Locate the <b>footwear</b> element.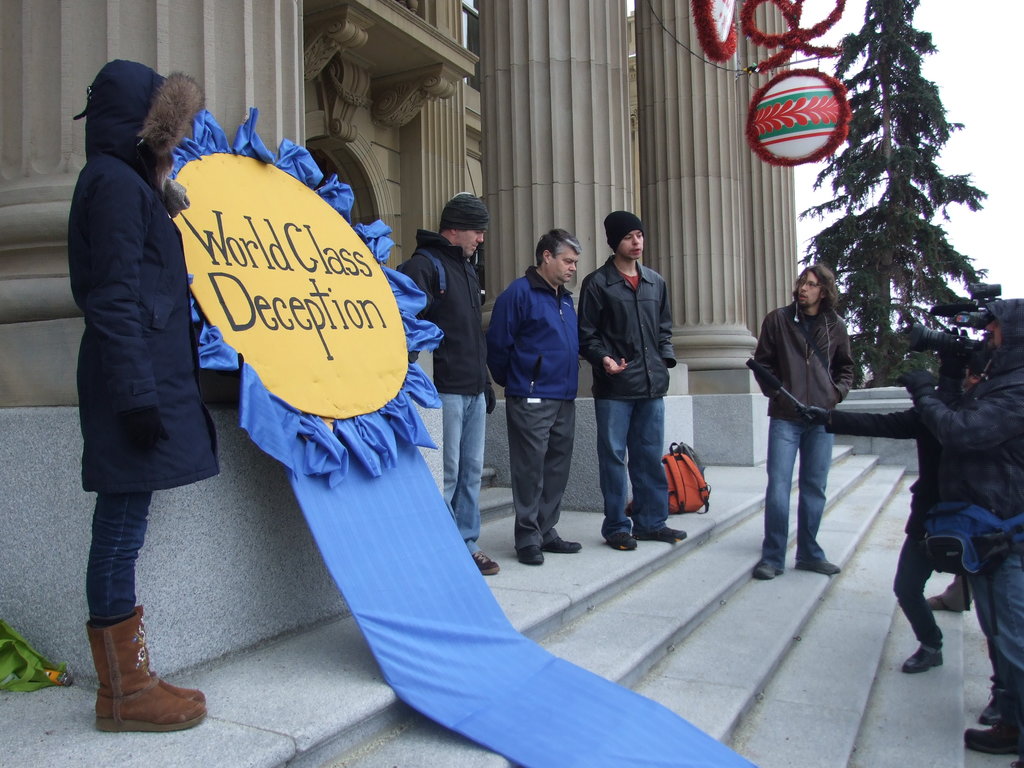
Element bbox: x1=955 y1=719 x2=1021 y2=760.
